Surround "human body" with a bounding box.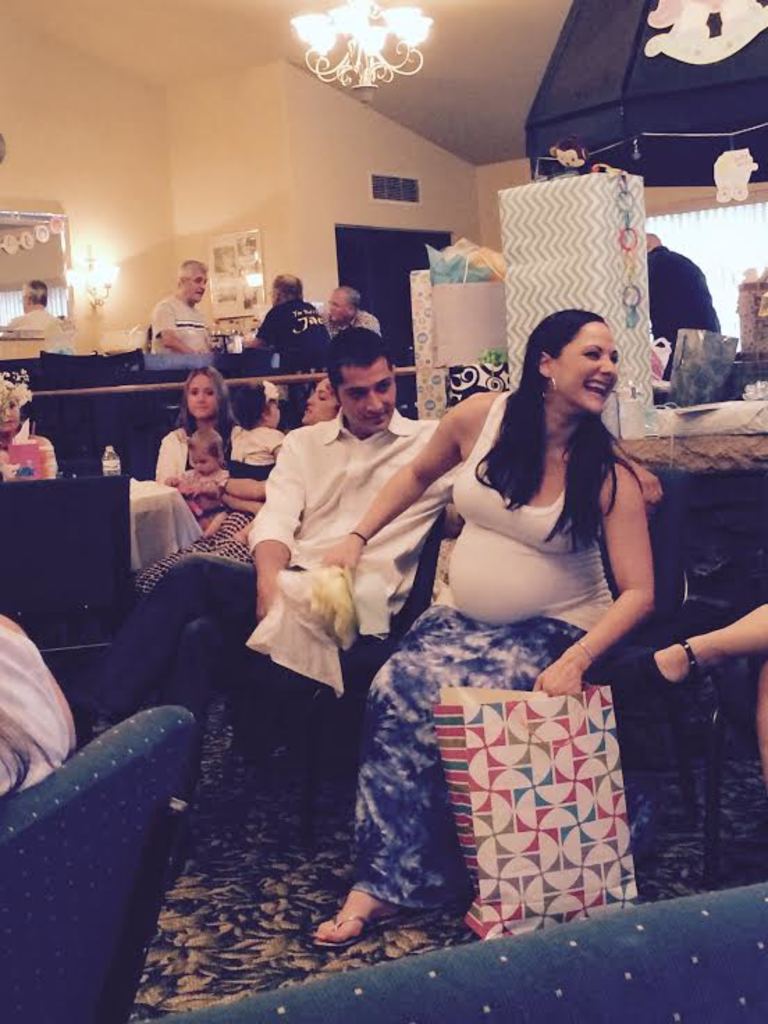
0,627,83,806.
